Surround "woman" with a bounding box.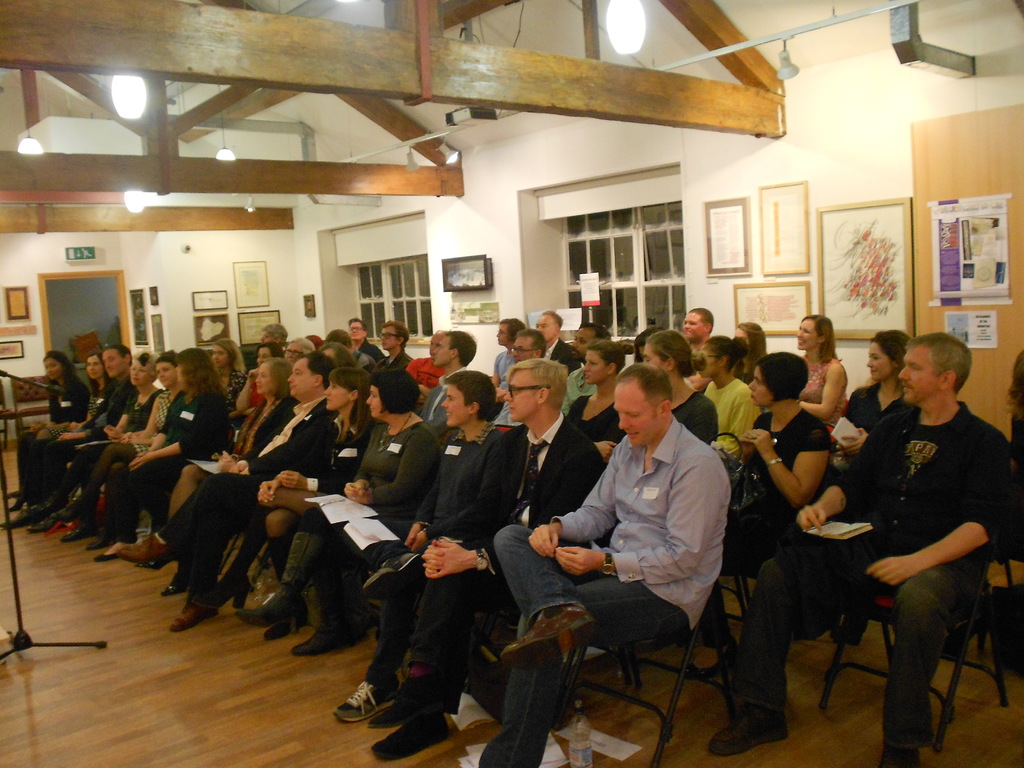
<bbox>828, 332, 913, 466</bbox>.
